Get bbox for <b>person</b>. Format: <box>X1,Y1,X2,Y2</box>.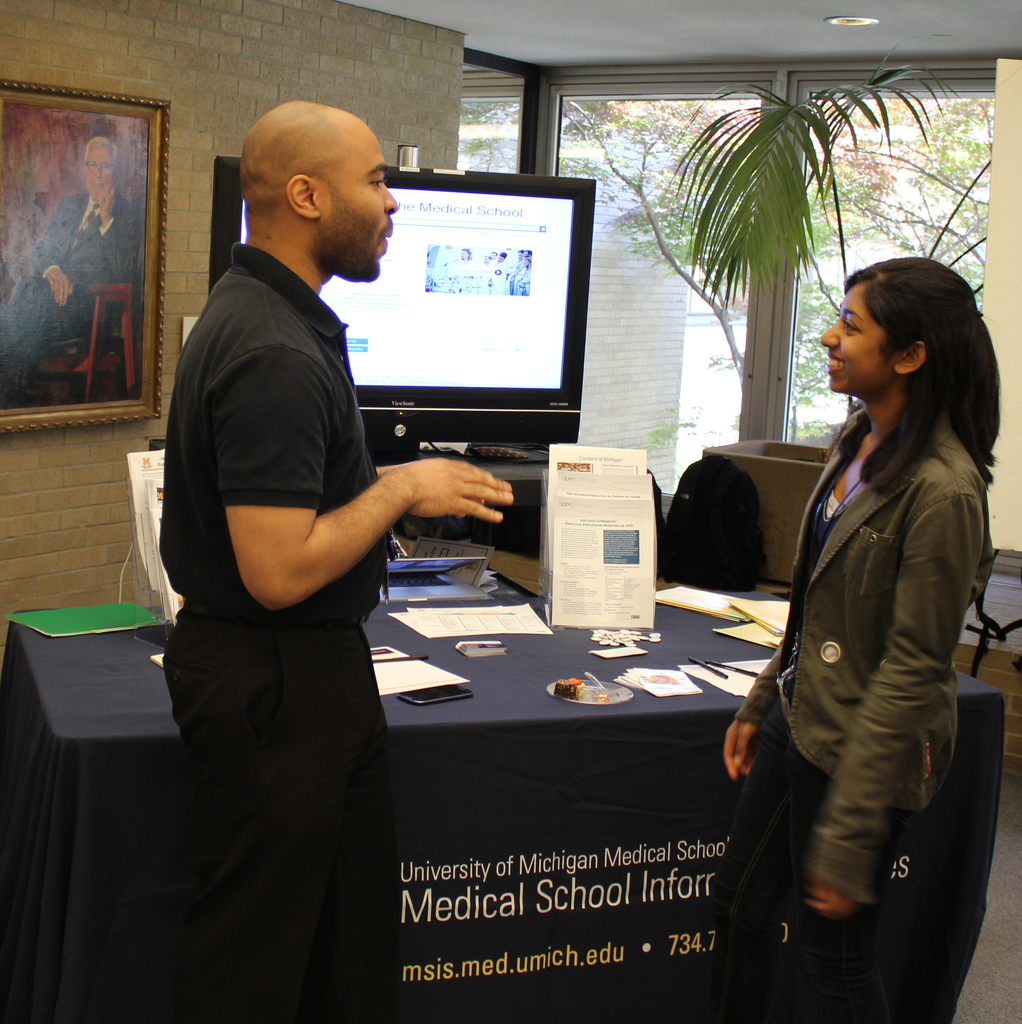
<box>483,252,511,296</box>.
